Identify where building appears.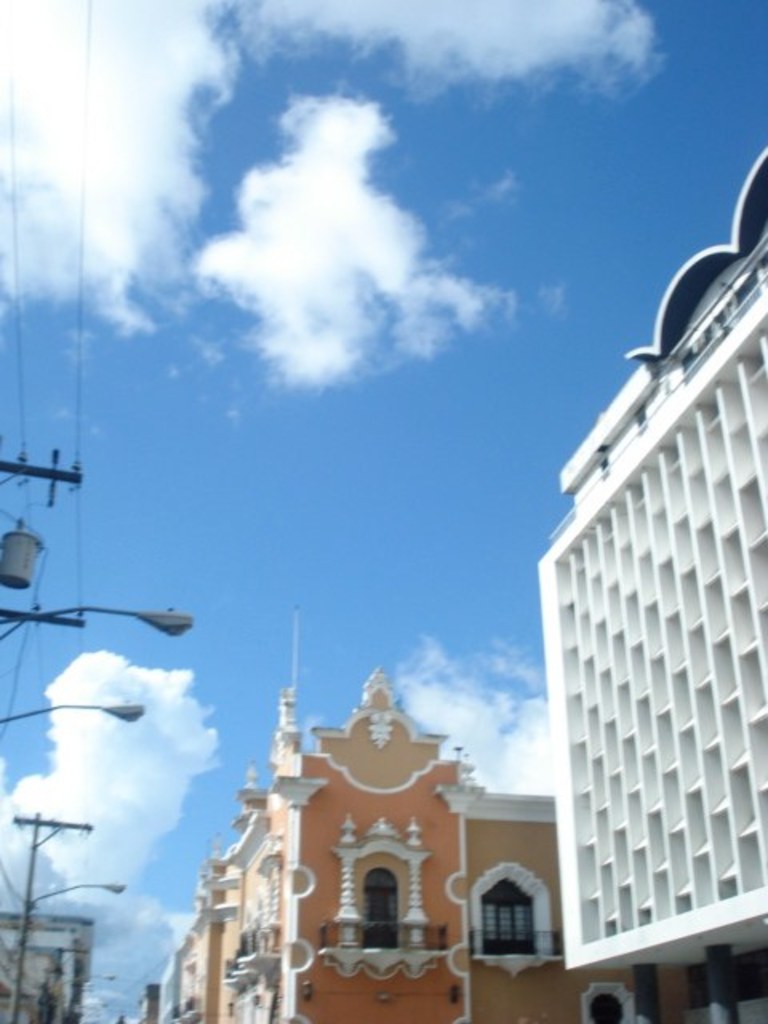
Appears at detection(531, 155, 766, 1016).
